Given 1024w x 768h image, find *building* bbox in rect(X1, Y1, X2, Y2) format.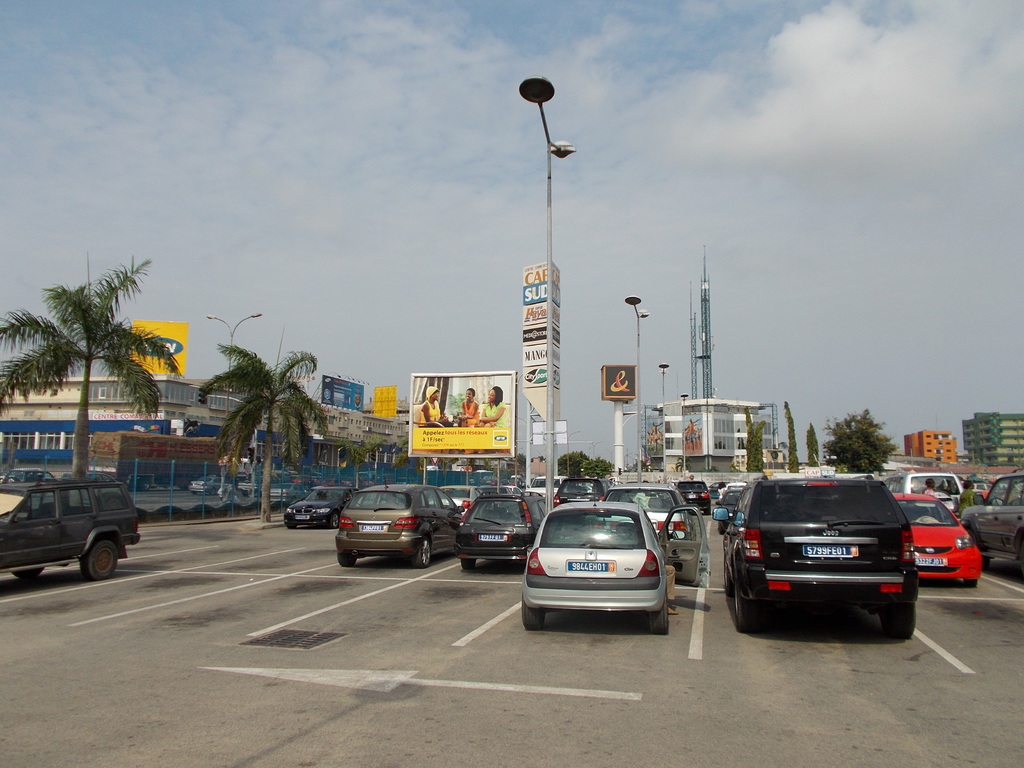
rect(4, 367, 497, 522).
